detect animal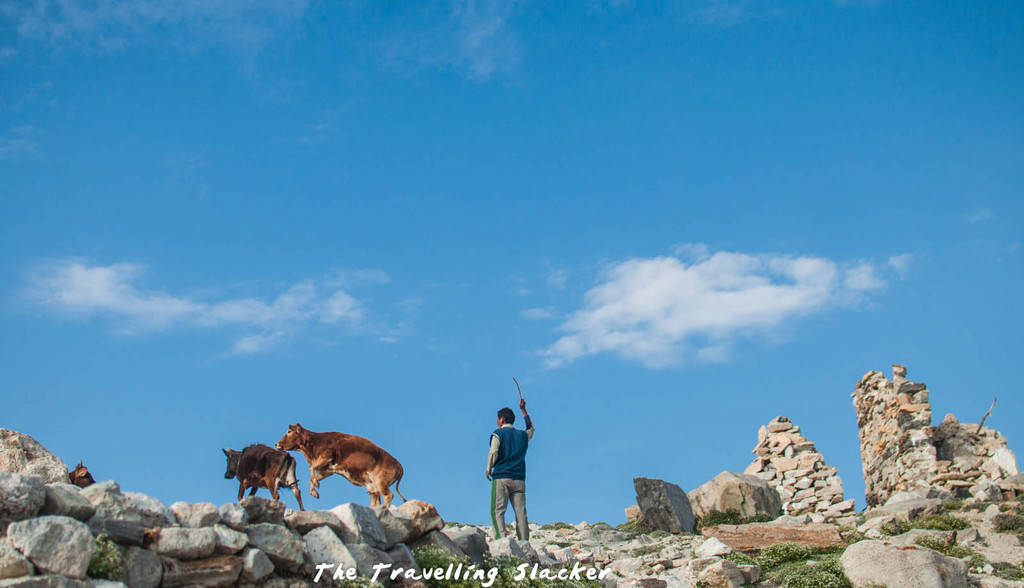
65 461 99 488
